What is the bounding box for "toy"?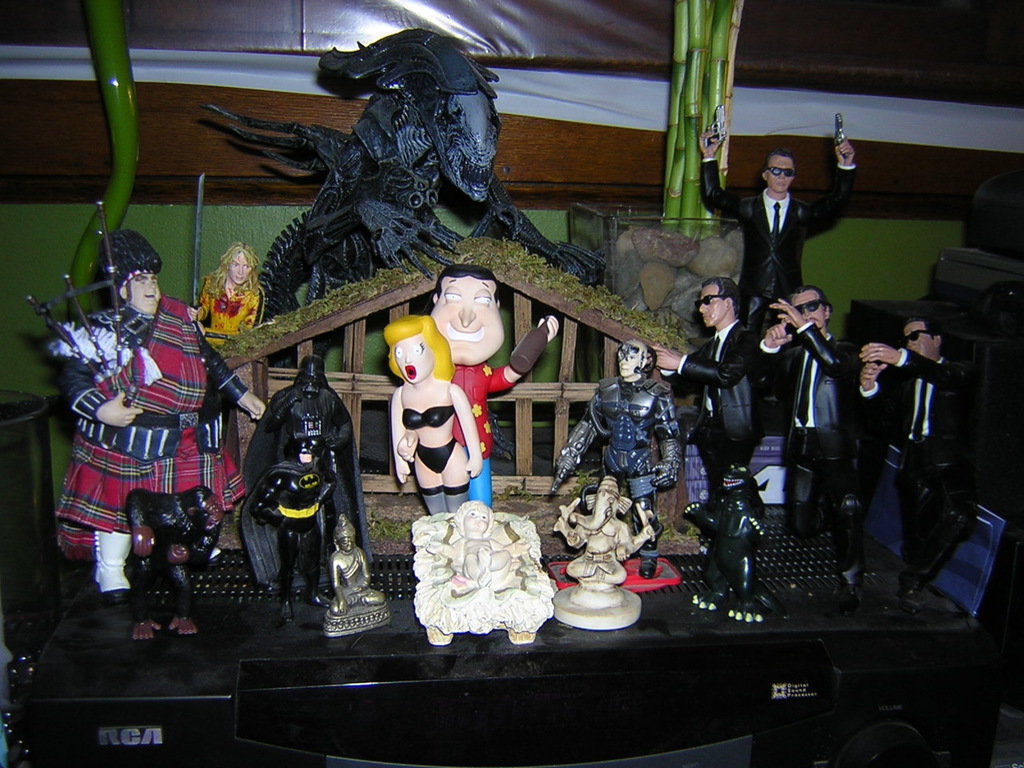
231 360 373 614.
